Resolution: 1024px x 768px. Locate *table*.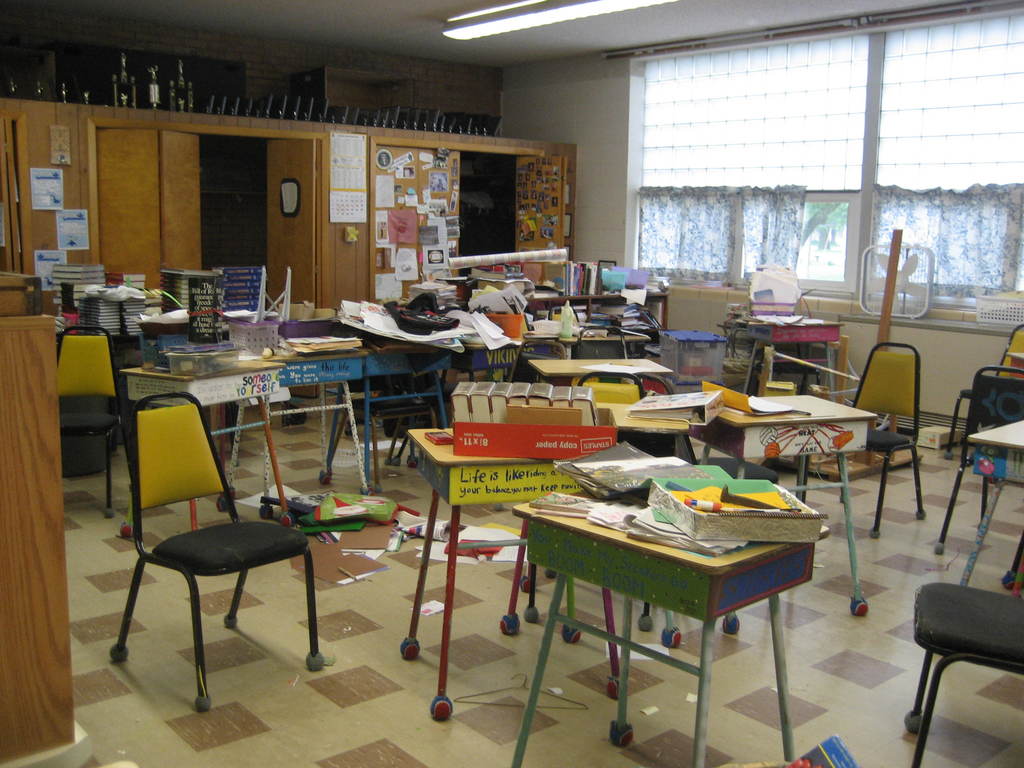
(x1=495, y1=452, x2=846, y2=748).
